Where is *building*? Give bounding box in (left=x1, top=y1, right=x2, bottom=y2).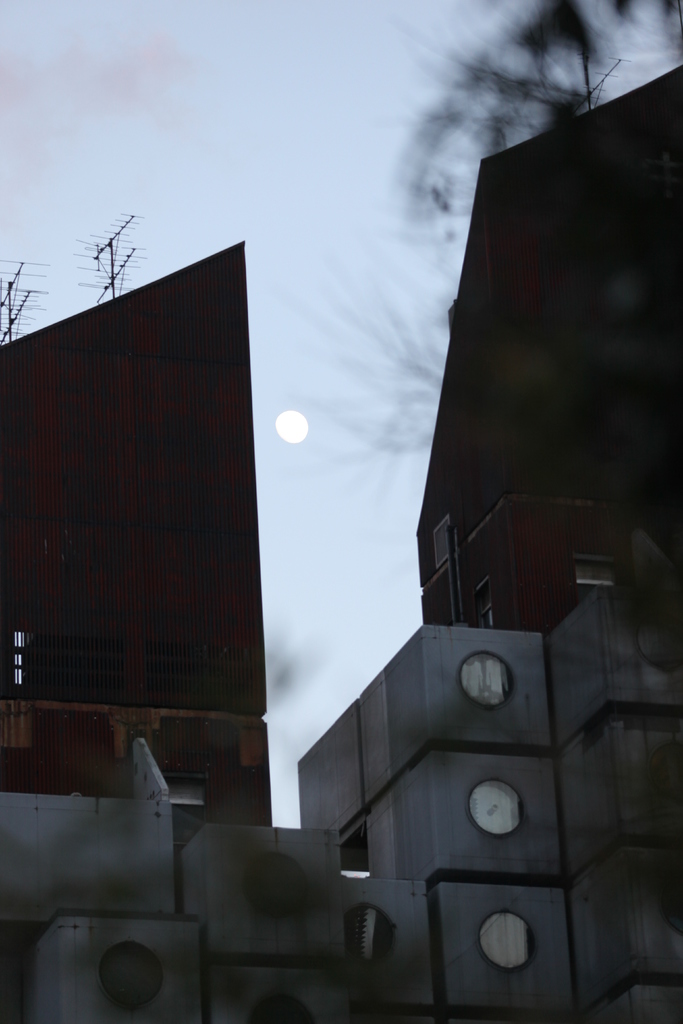
(left=413, top=63, right=682, bottom=633).
